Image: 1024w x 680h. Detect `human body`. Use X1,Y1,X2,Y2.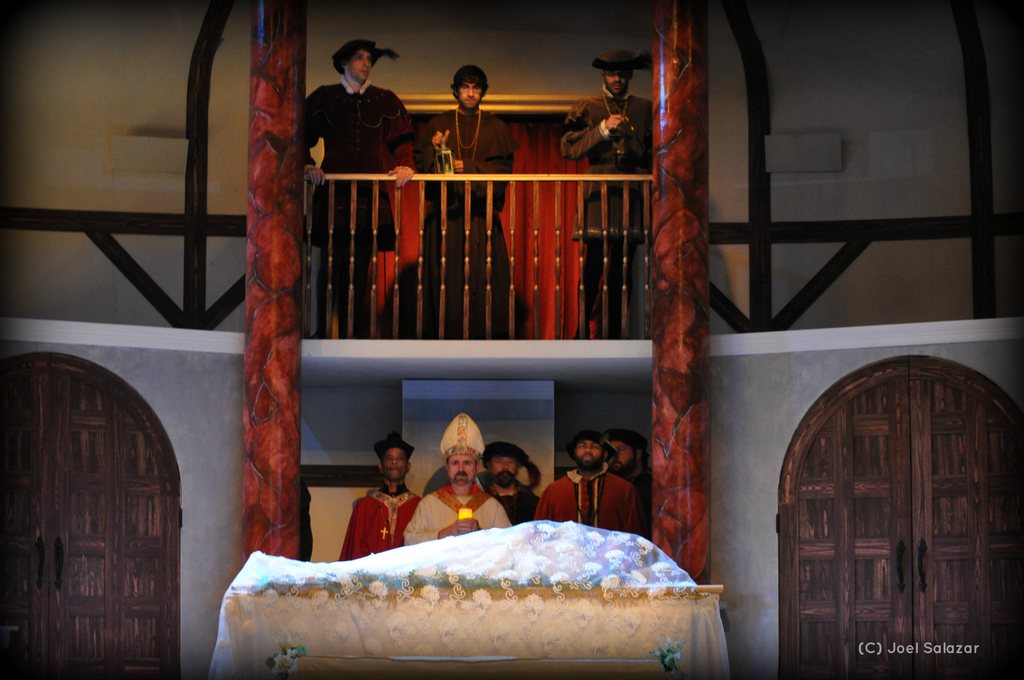
480,436,543,516.
